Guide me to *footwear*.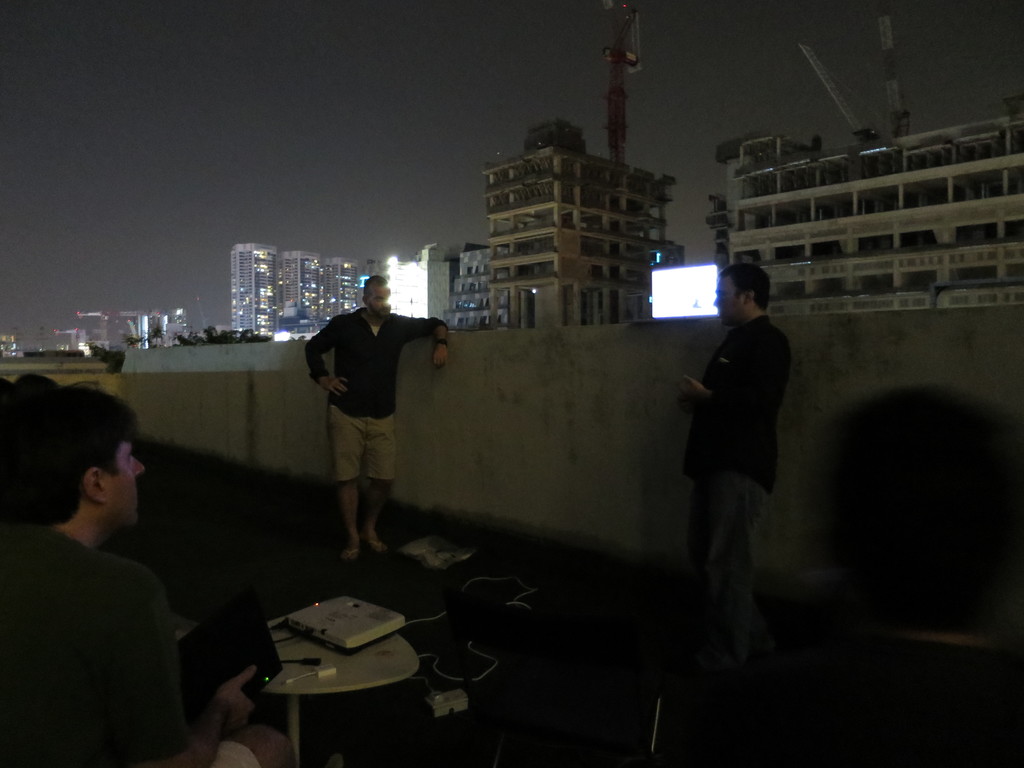
Guidance: {"x1": 338, "y1": 545, "x2": 360, "y2": 563}.
